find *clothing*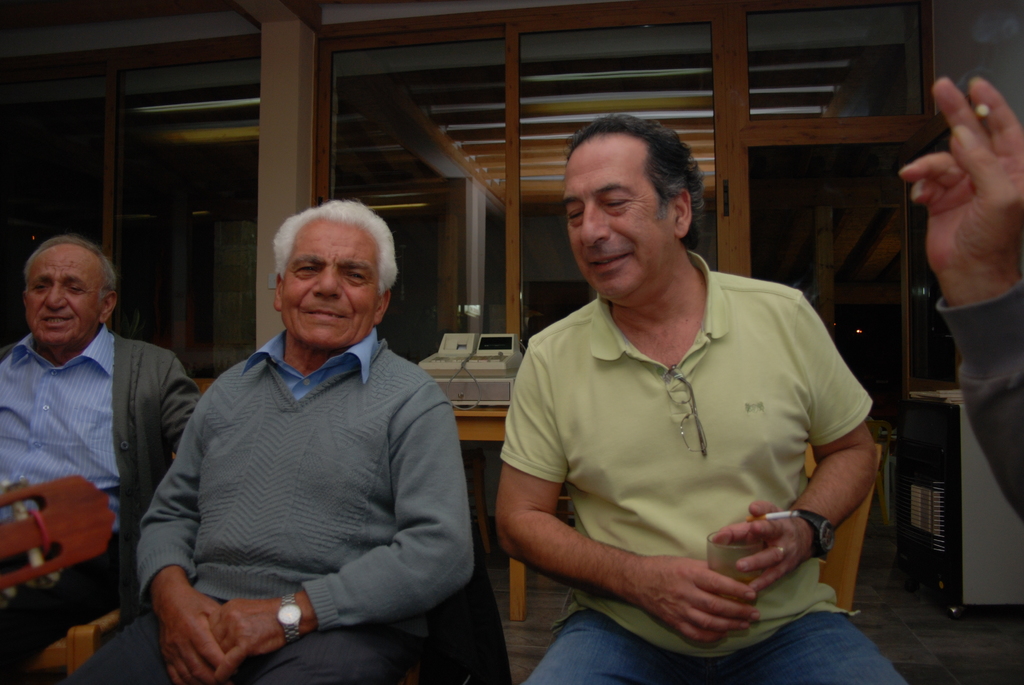
detection(493, 245, 883, 657)
